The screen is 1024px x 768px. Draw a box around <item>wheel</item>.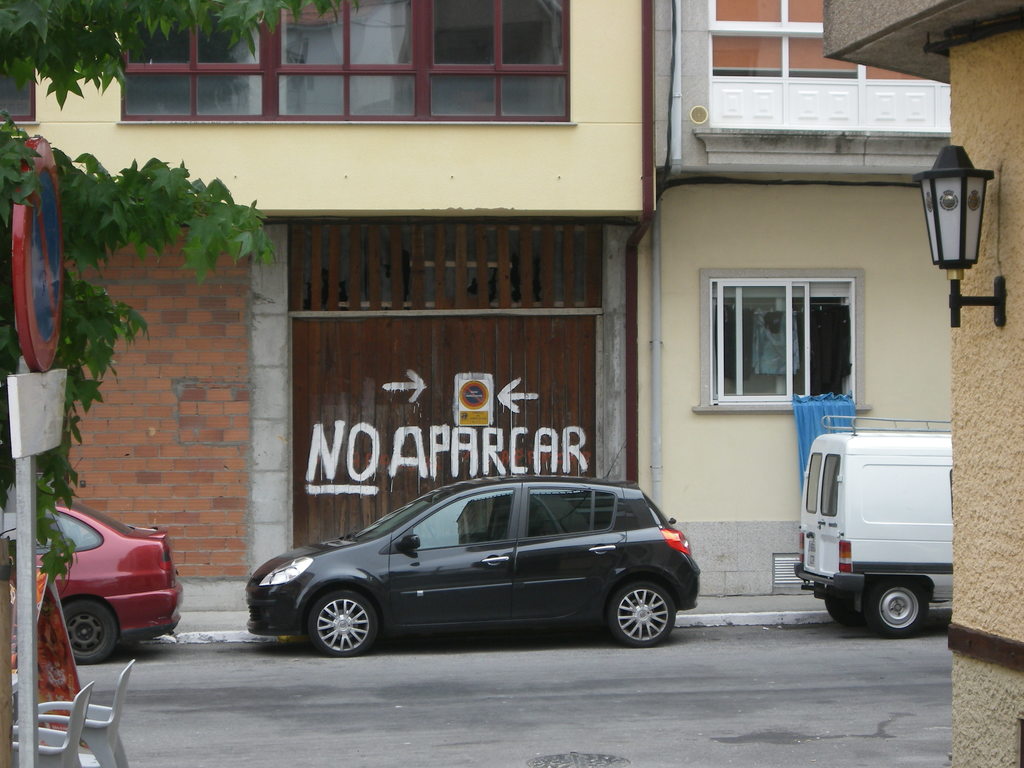
region(605, 577, 674, 648).
